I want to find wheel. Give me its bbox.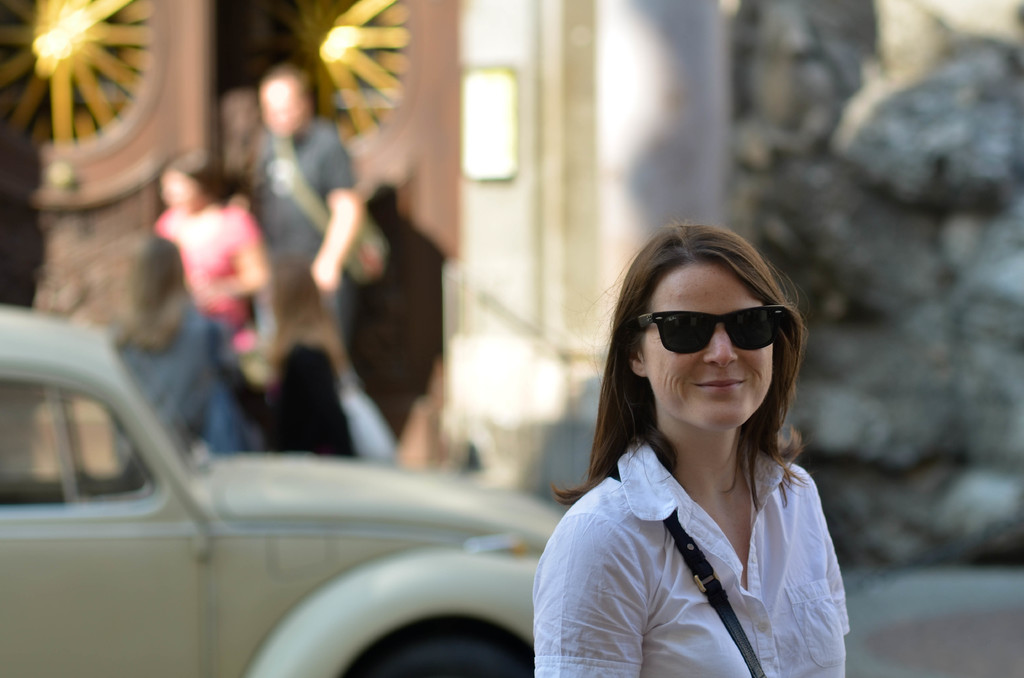
pyautogui.locateOnScreen(339, 627, 531, 677).
